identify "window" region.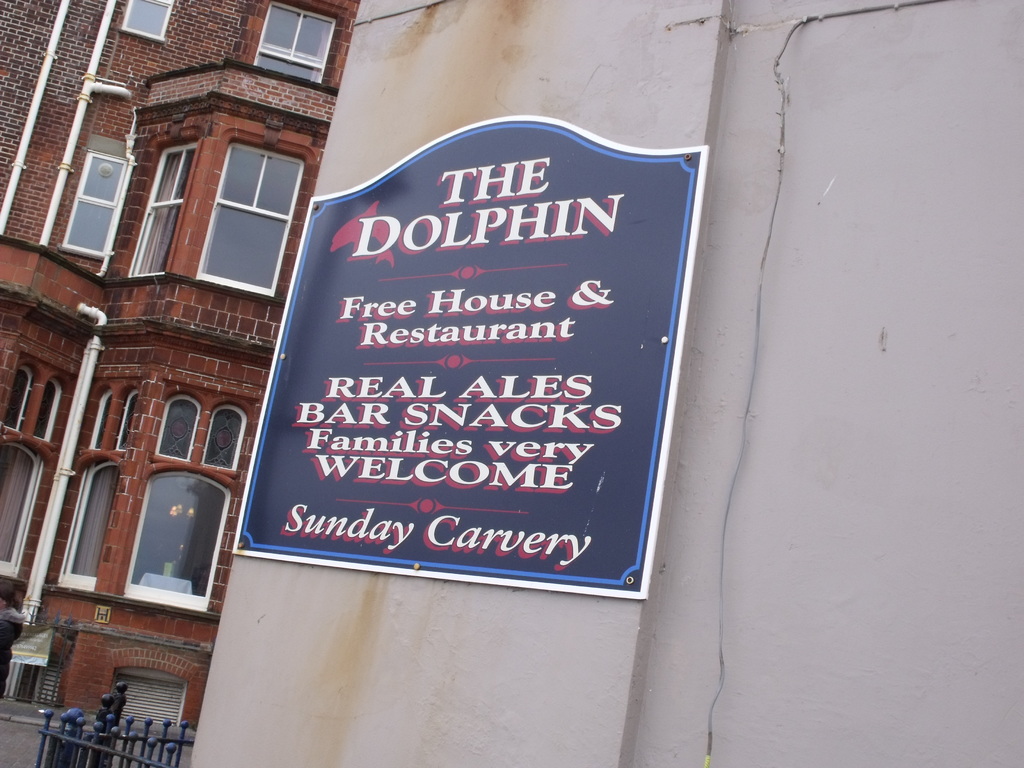
Region: <box>56,454,120,590</box>.
